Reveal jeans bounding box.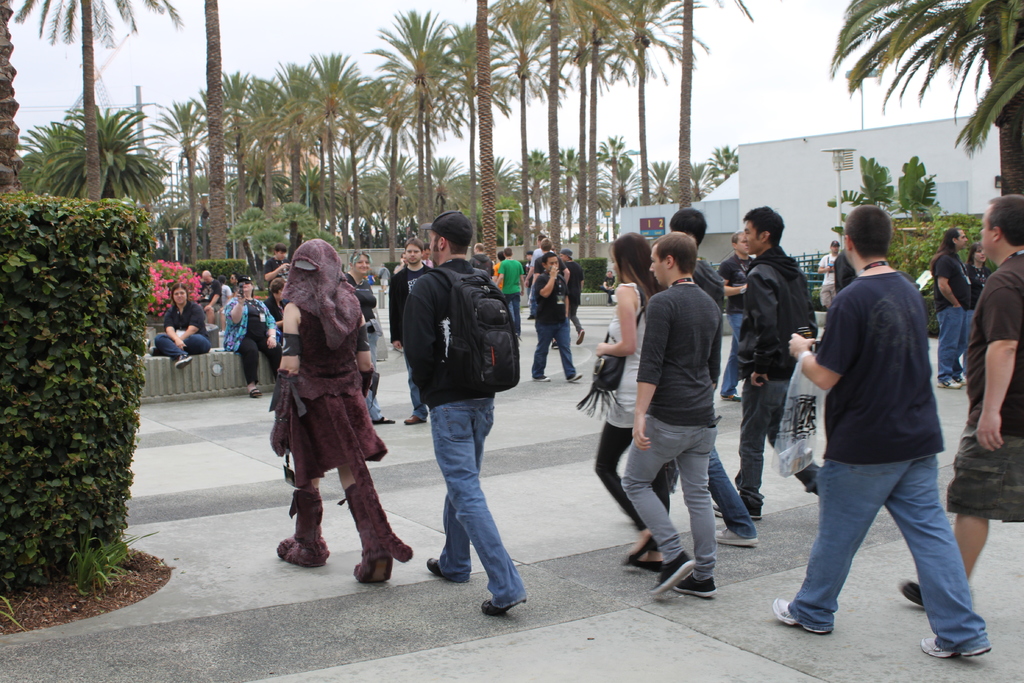
Revealed: {"left": 787, "top": 451, "right": 986, "bottom": 653}.
